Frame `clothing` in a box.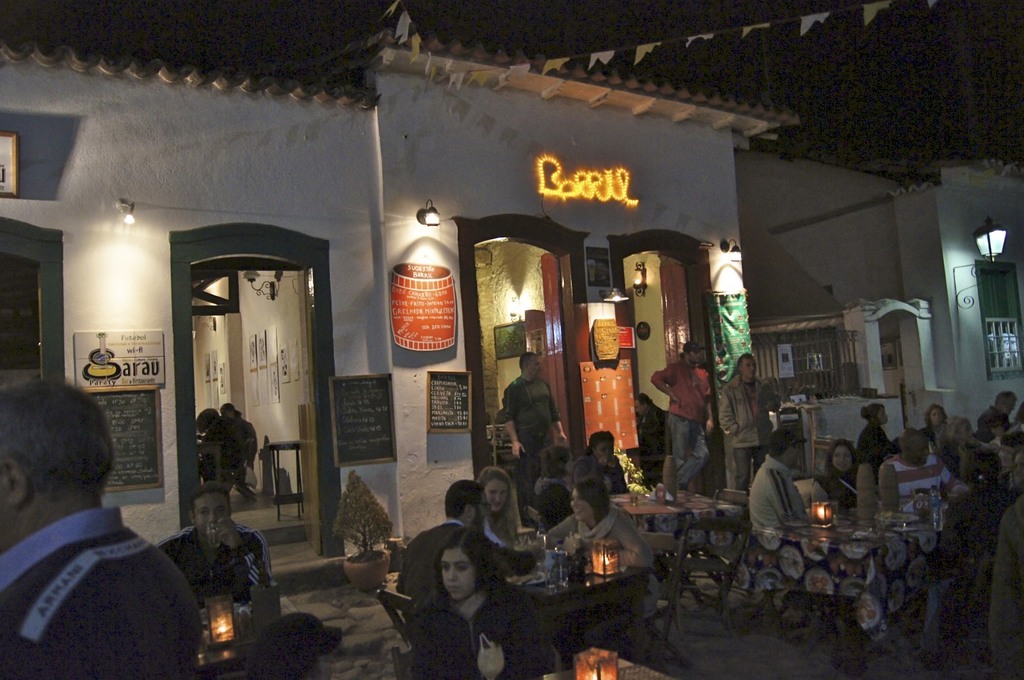
rect(811, 473, 853, 510).
